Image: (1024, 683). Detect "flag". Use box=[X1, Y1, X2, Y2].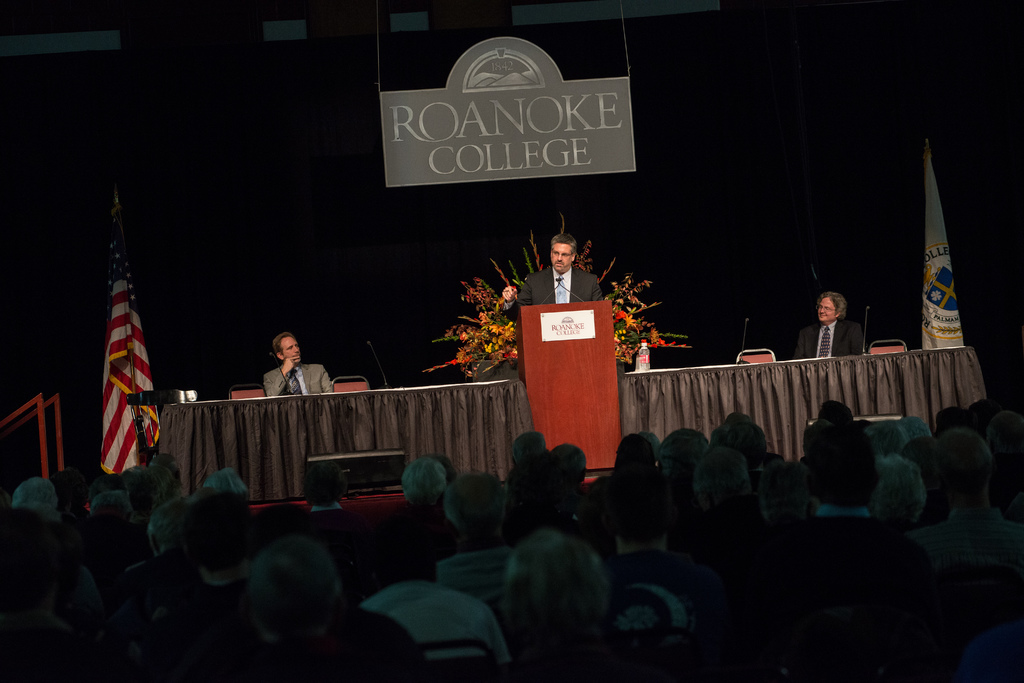
box=[919, 125, 968, 352].
